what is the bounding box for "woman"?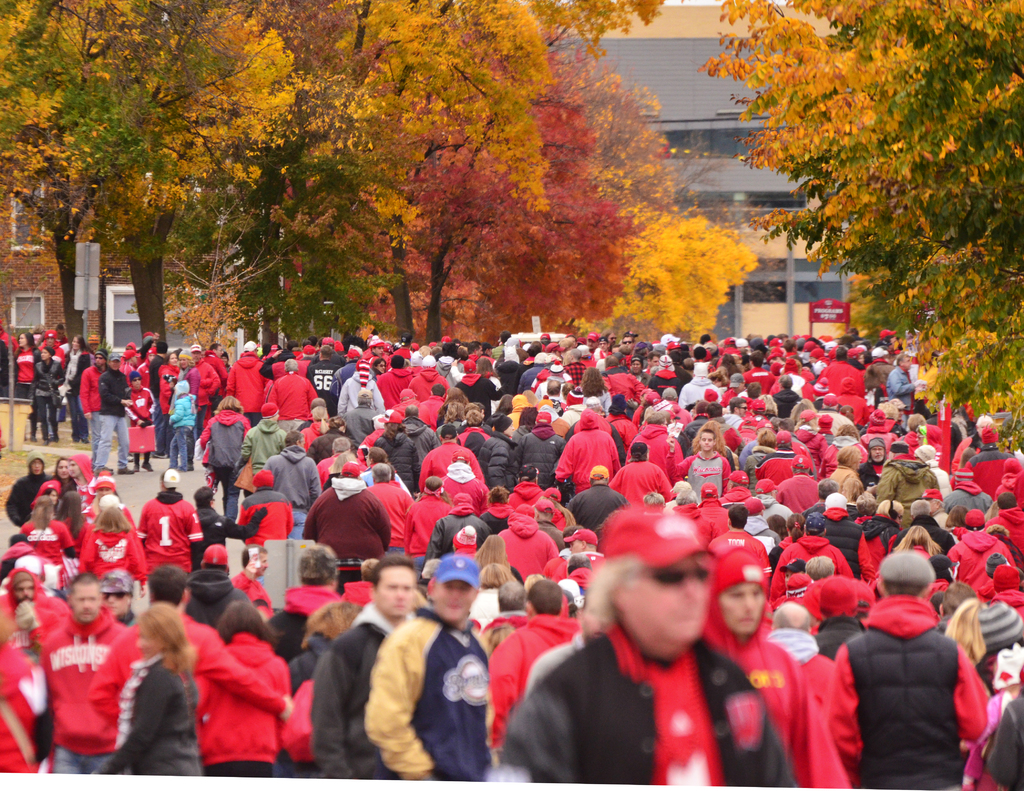
bbox(480, 356, 501, 394).
